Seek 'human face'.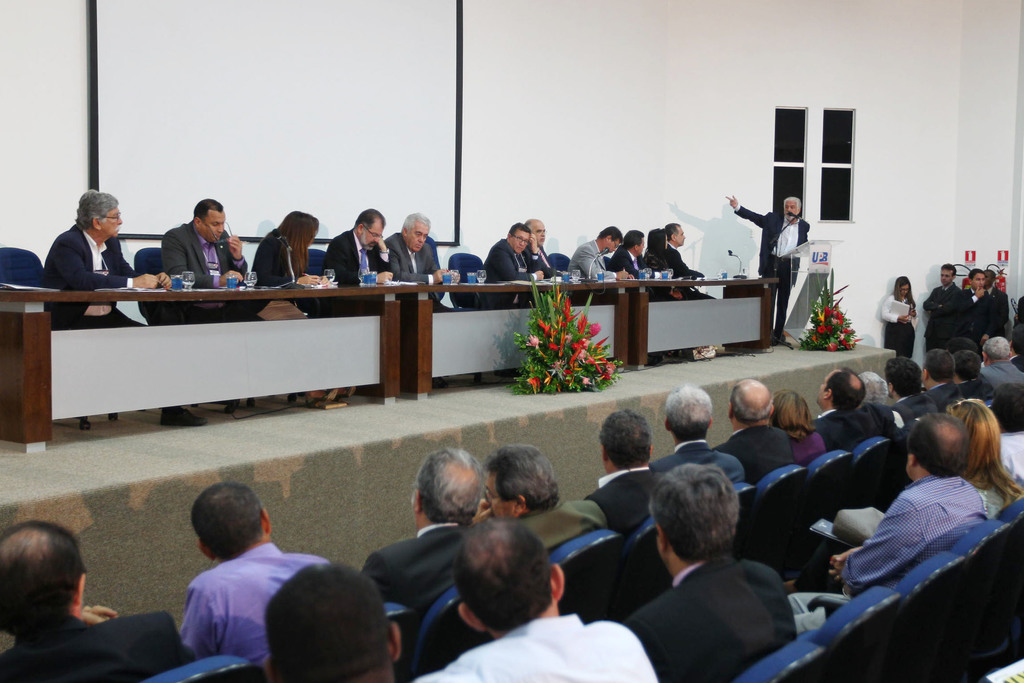
(left=902, top=284, right=908, bottom=293).
